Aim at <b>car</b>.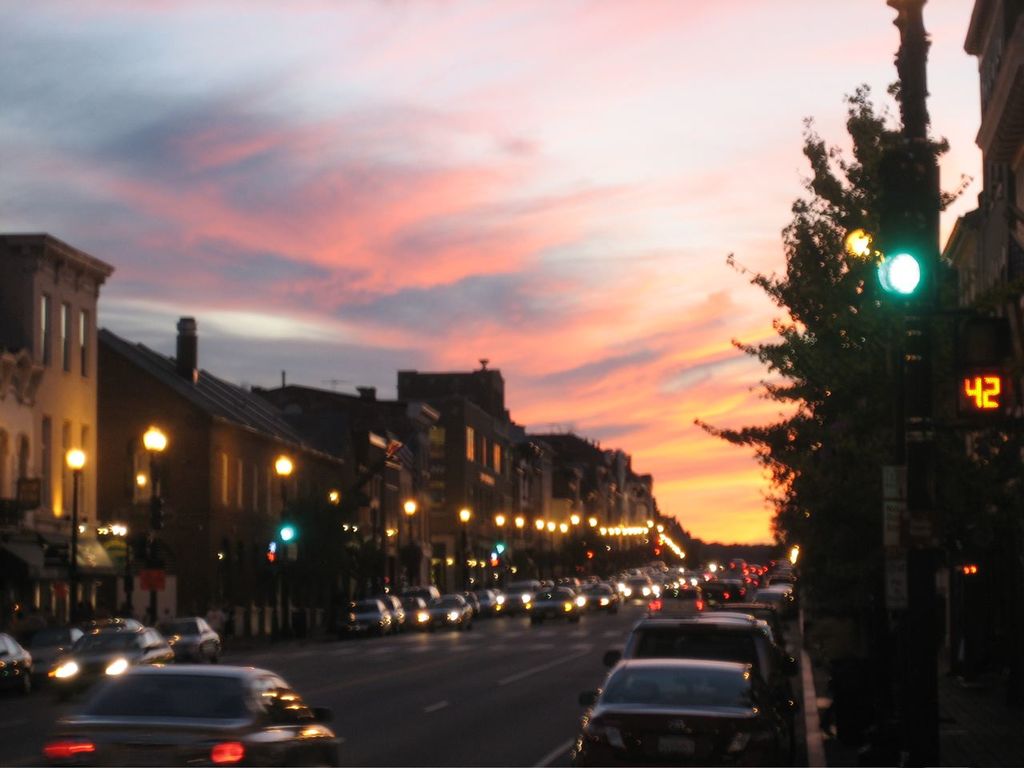
Aimed at (x1=0, y1=630, x2=42, y2=698).
